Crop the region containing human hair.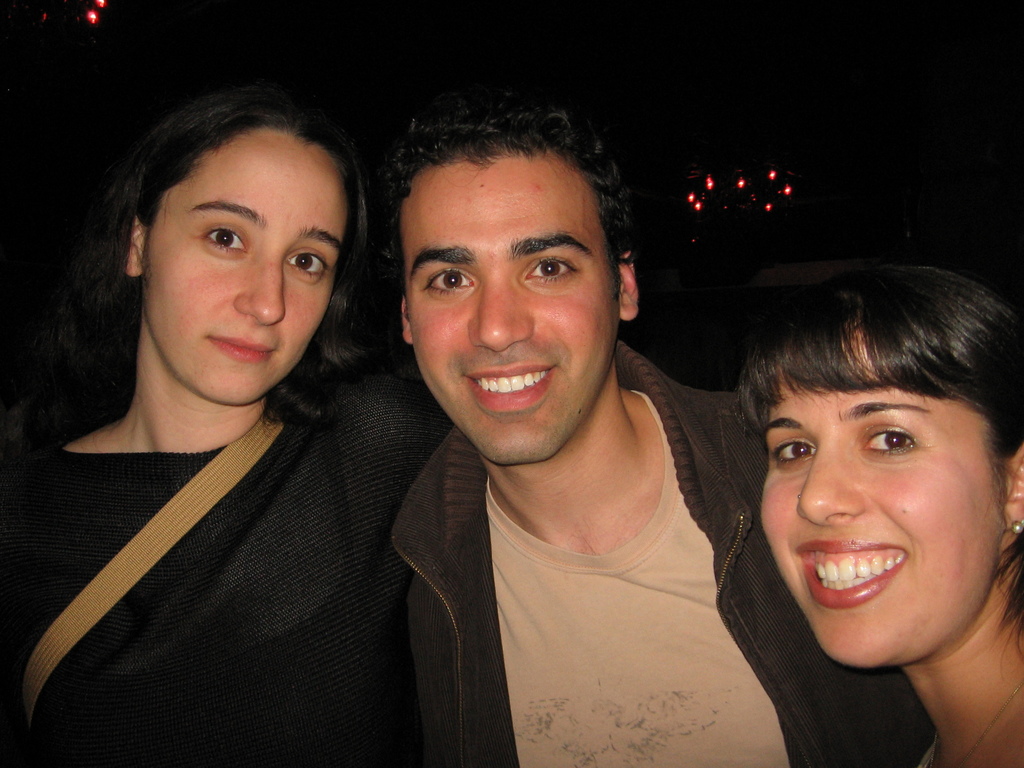
Crop region: {"left": 388, "top": 98, "right": 646, "bottom": 259}.
